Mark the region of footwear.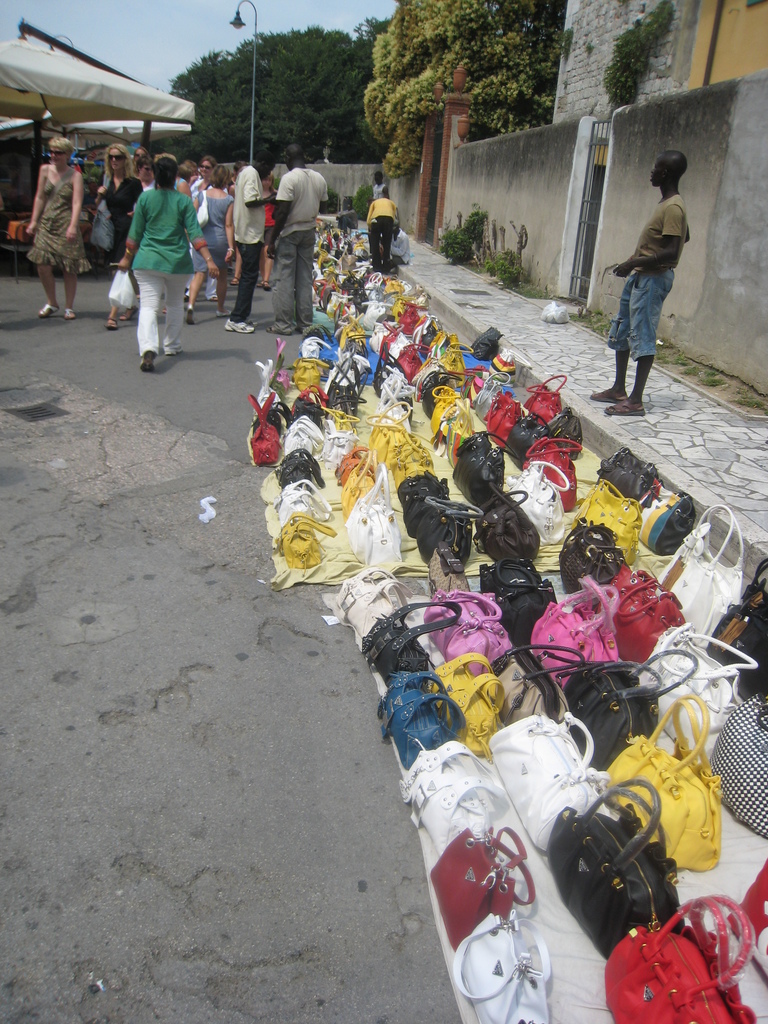
Region: 167, 345, 184, 353.
